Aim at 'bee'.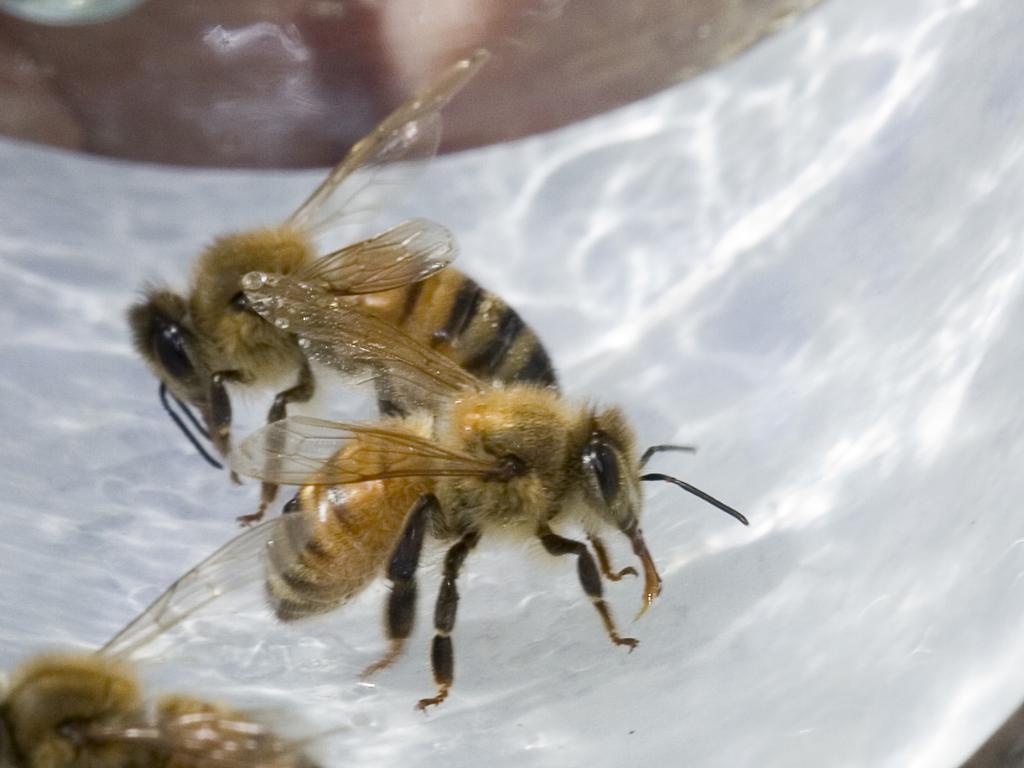
Aimed at [0, 506, 335, 767].
